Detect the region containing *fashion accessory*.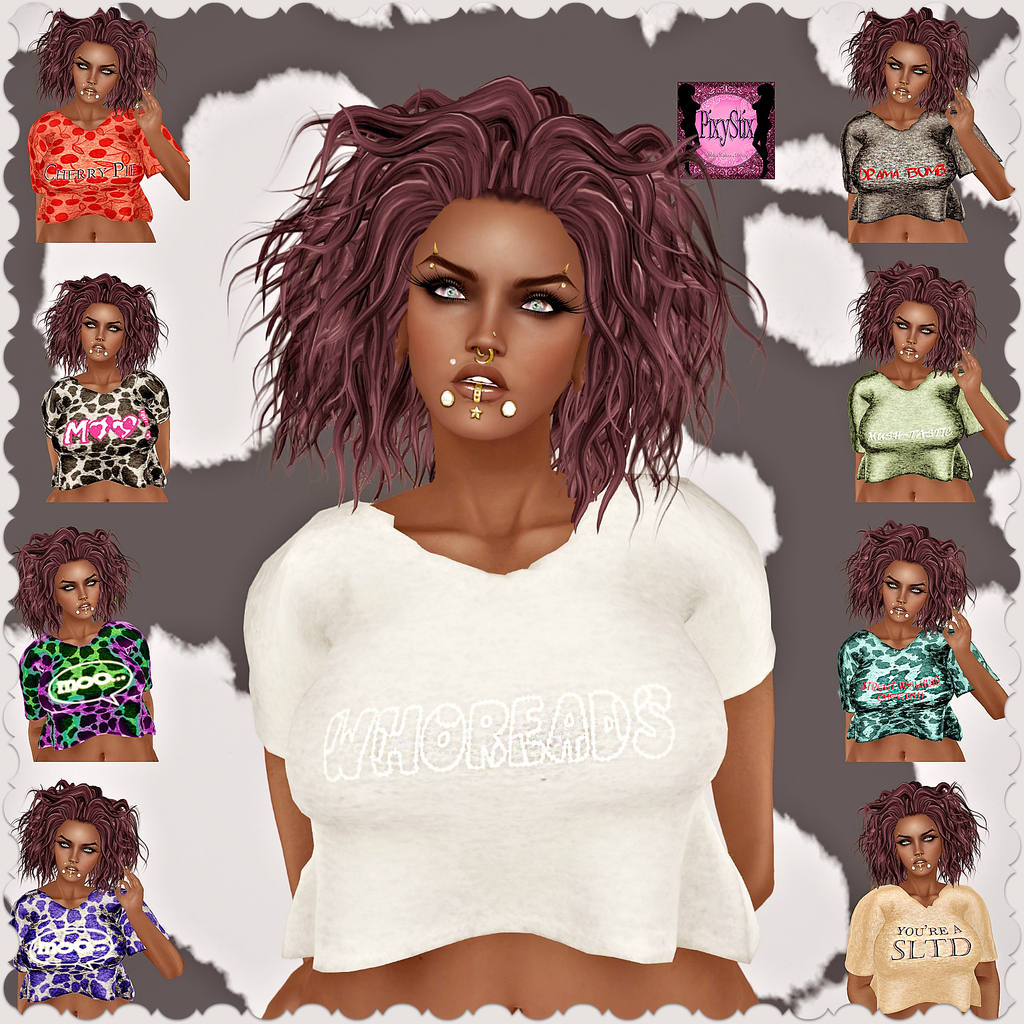
{"left": 907, "top": 351, "right": 909, "bottom": 358}.
